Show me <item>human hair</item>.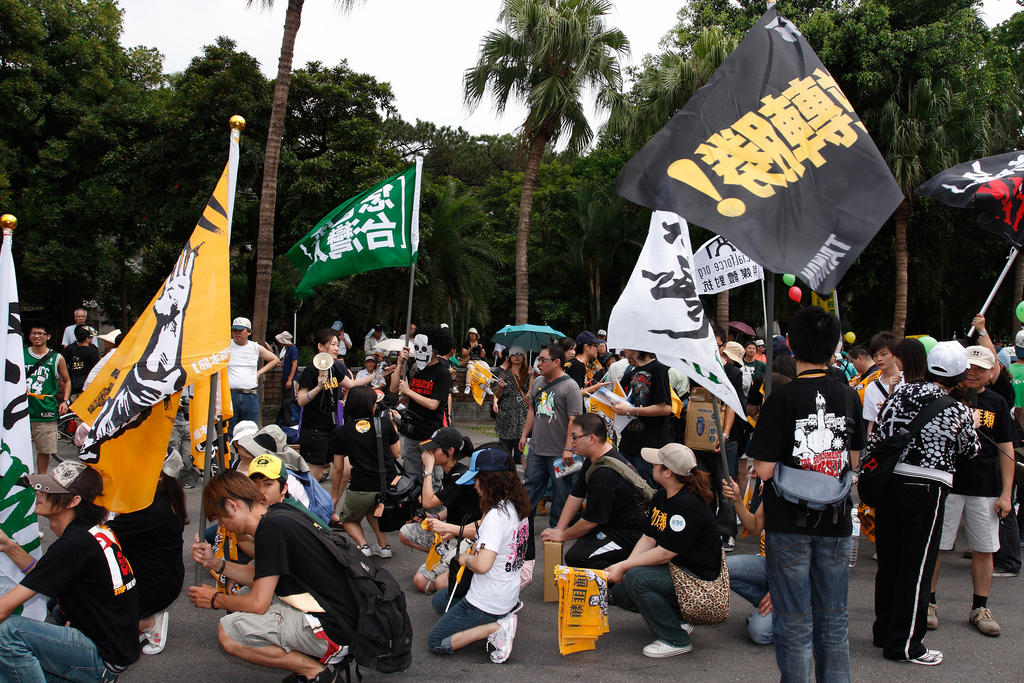
<item>human hair</item> is here: pyautogui.locateOnScreen(340, 381, 378, 420).
